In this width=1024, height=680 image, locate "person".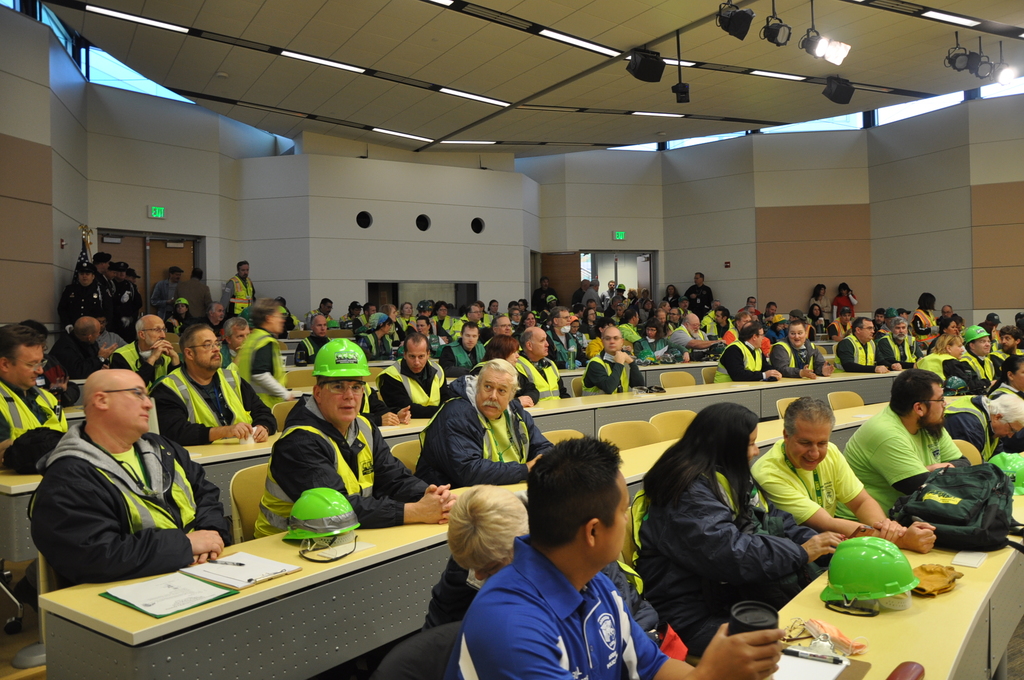
Bounding box: bbox(253, 340, 456, 530).
